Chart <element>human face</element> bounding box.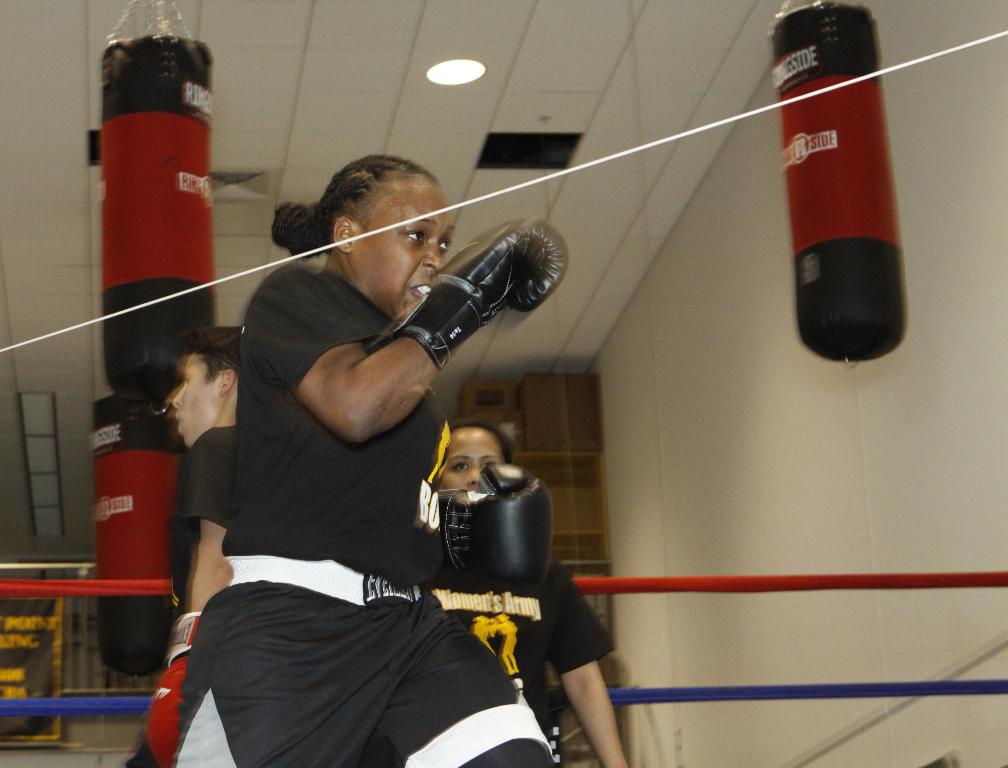
Charted: (438,427,508,494).
